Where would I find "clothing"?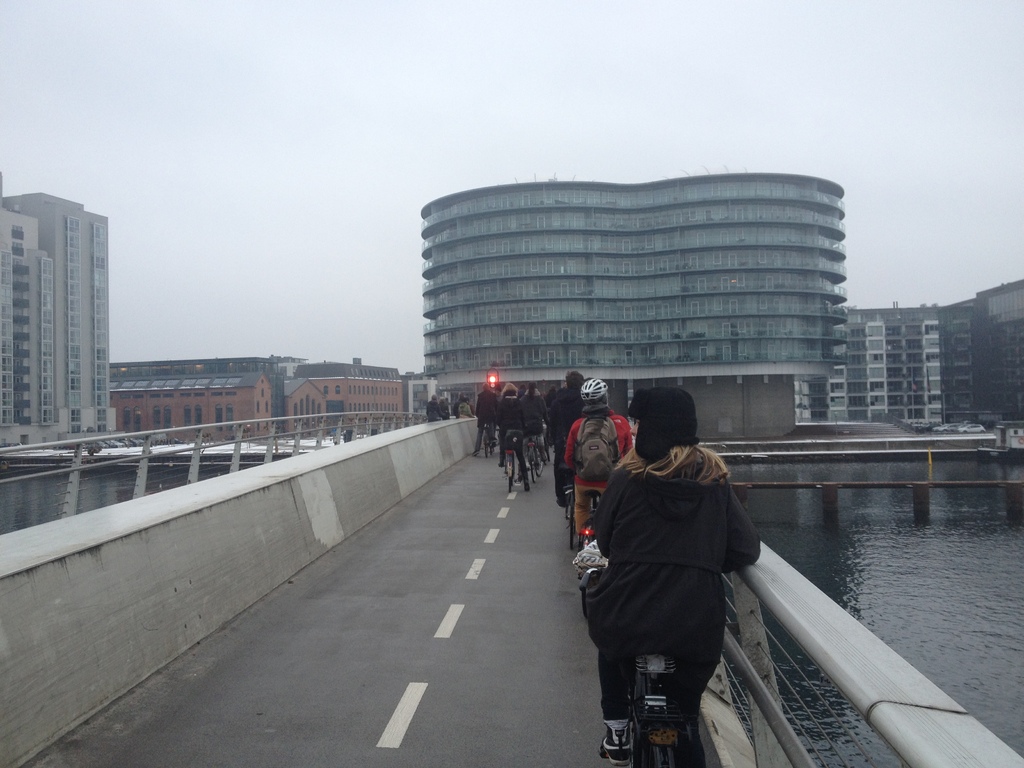
At [548, 385, 586, 461].
